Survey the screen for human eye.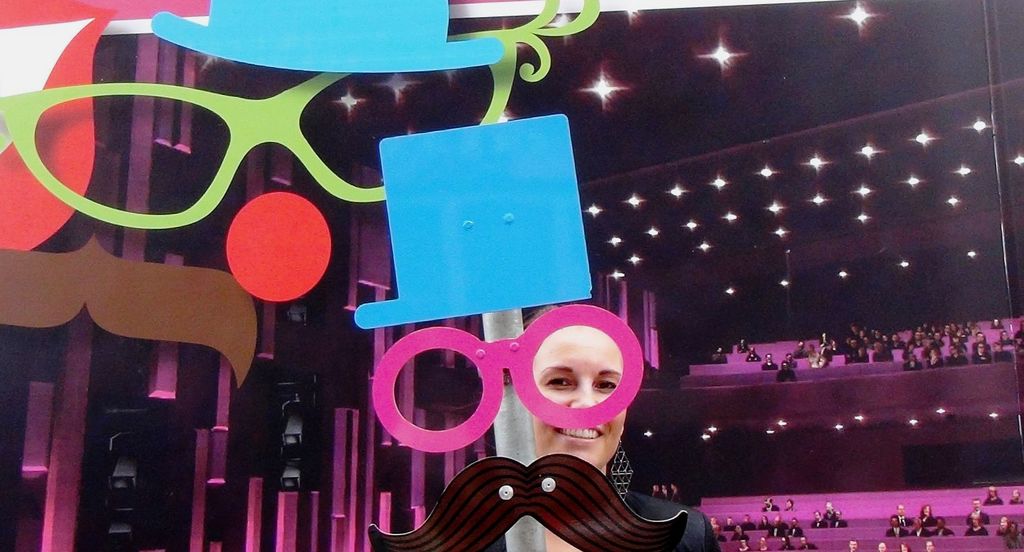
Survey found: 589/371/615/395.
